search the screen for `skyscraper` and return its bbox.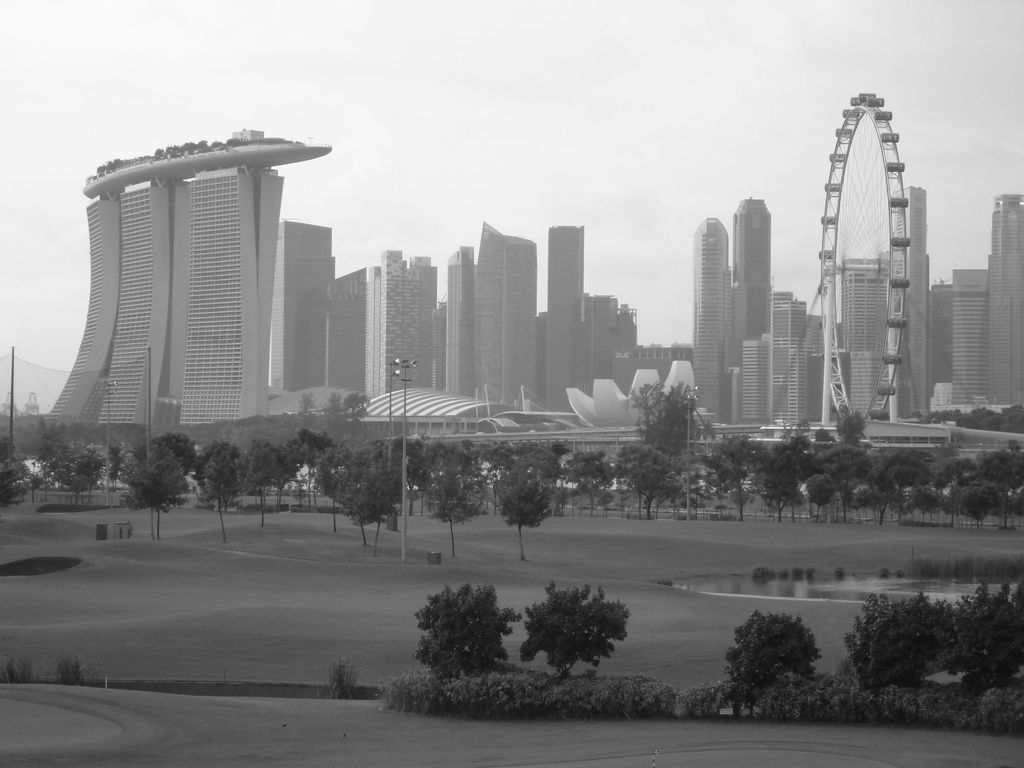
Found: detection(262, 220, 332, 404).
